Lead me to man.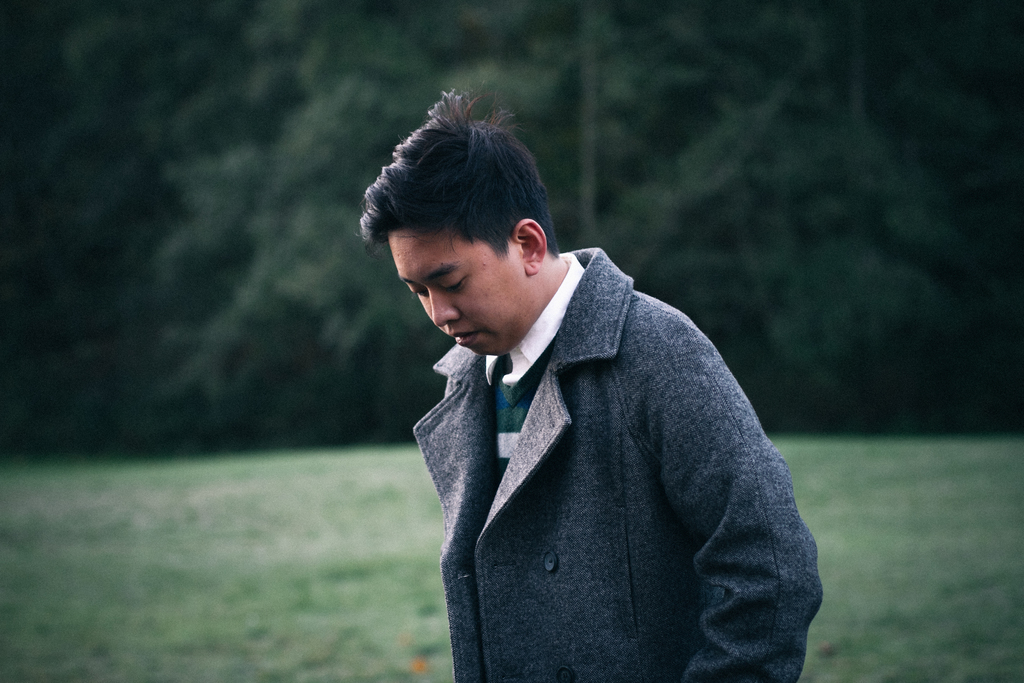
Lead to select_region(344, 117, 818, 664).
